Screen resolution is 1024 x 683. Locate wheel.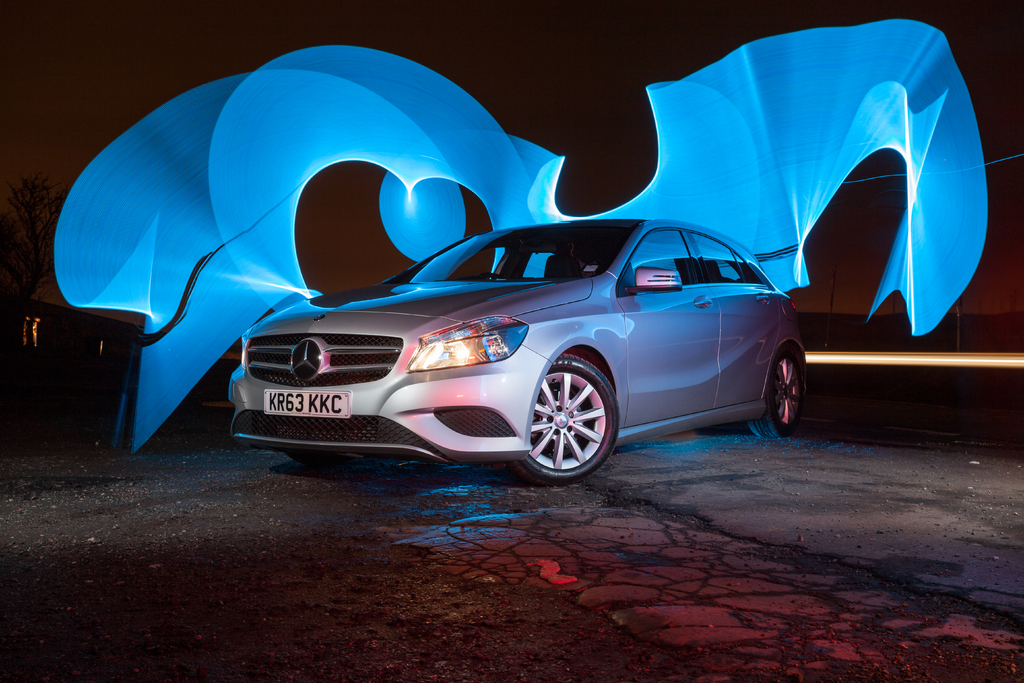
(left=740, top=350, right=803, bottom=440).
